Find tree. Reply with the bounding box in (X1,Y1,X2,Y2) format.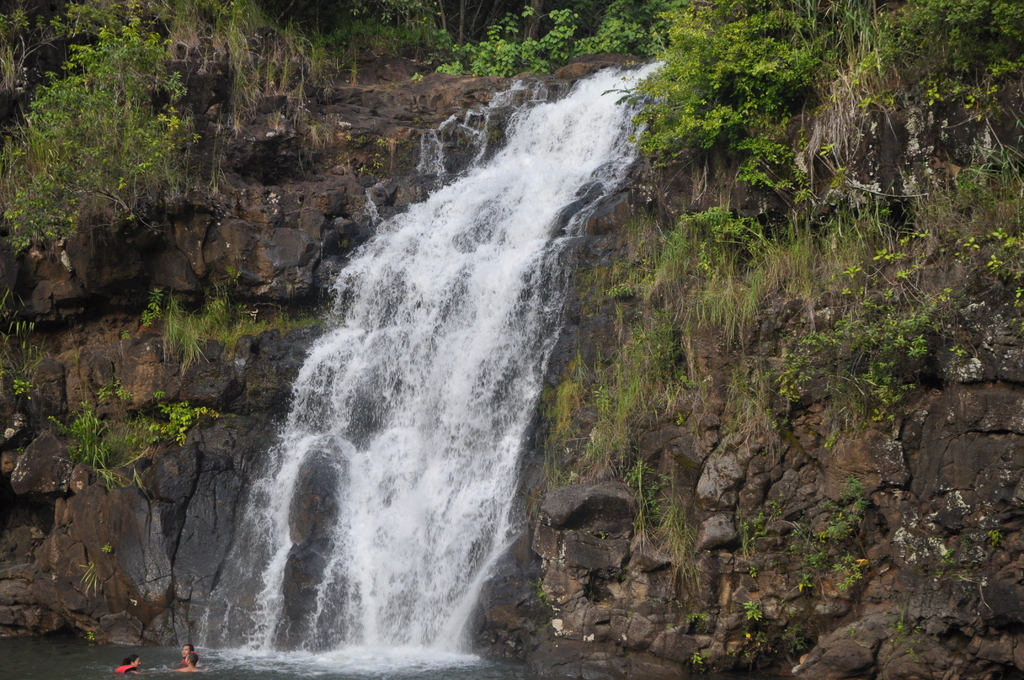
(909,0,1023,81).
